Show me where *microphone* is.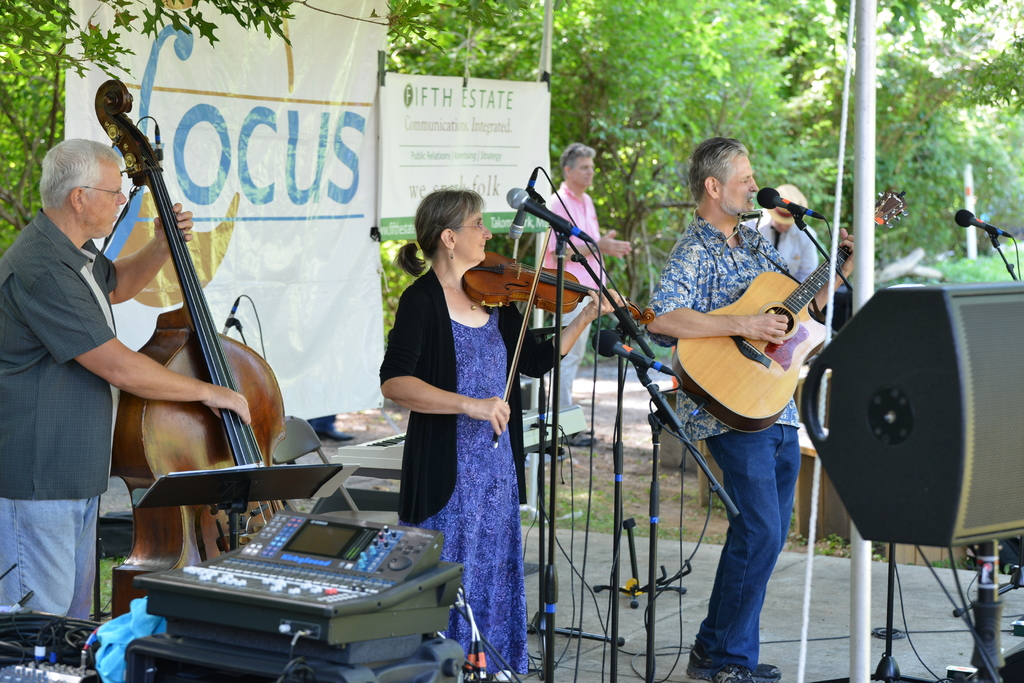
*microphone* is at 954/207/1012/241.
